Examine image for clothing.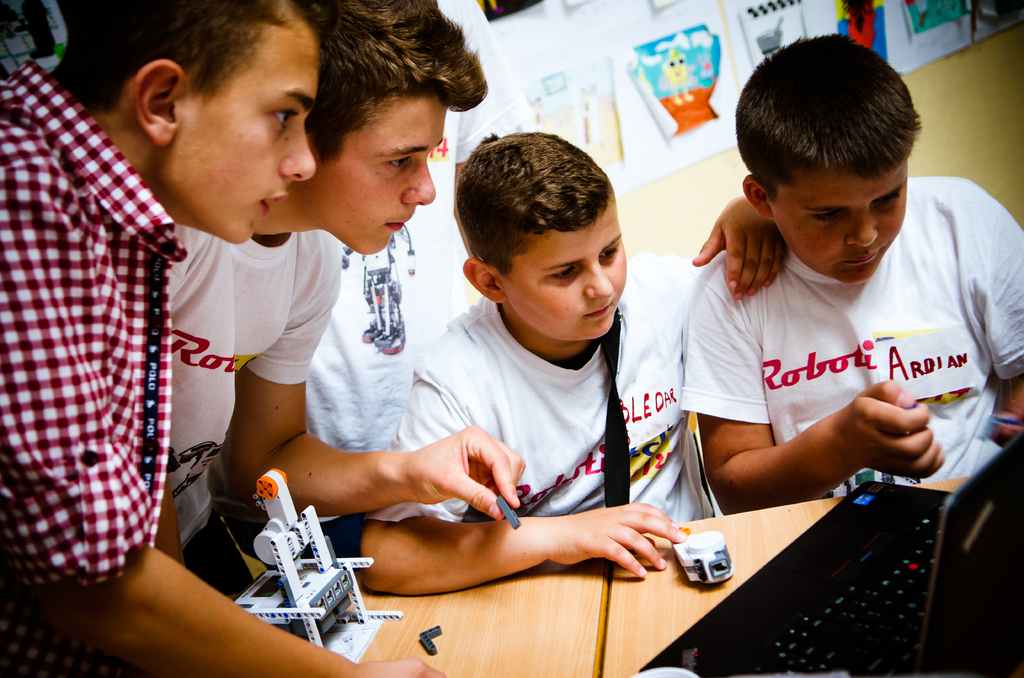
Examination result: 0,33,218,669.
